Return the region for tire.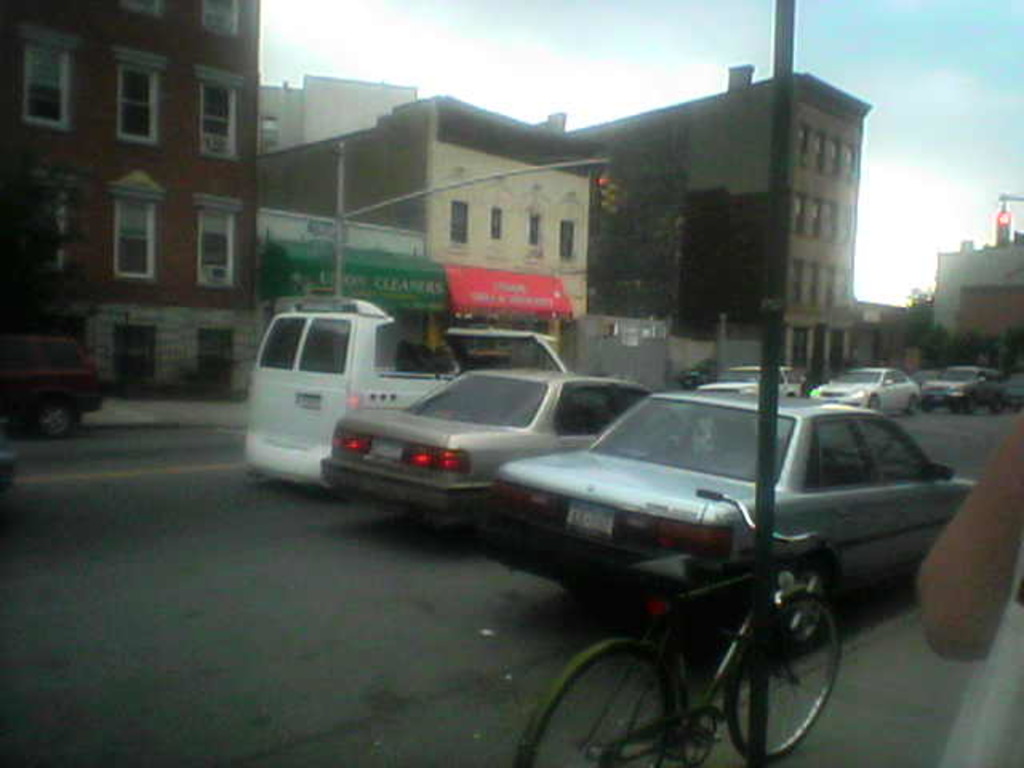
[722, 587, 845, 766].
